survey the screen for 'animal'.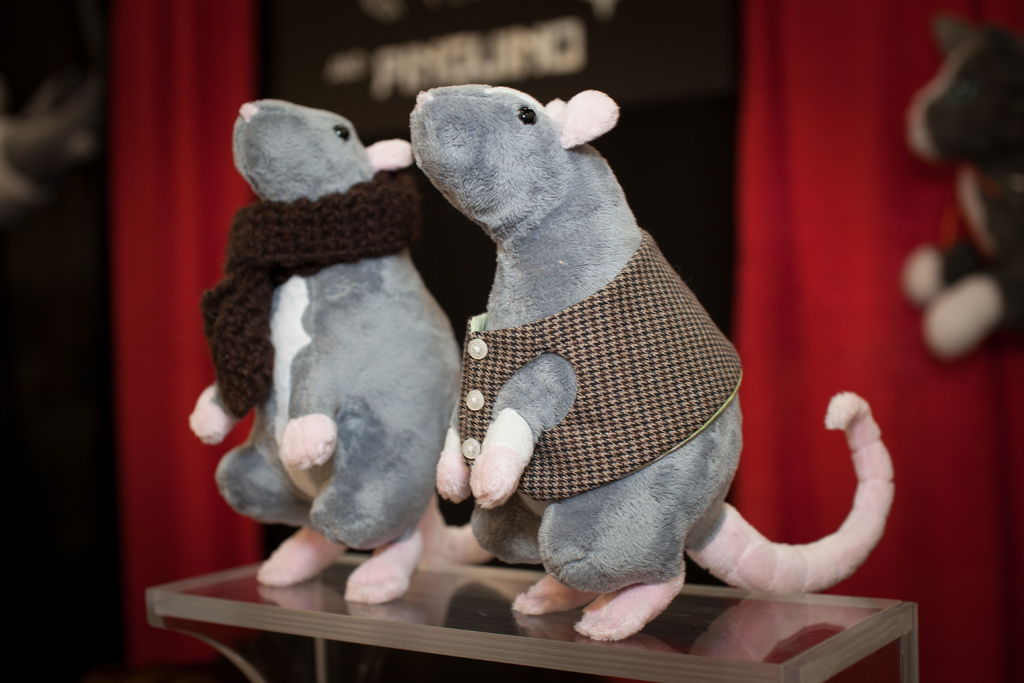
Survey found: {"x1": 189, "y1": 99, "x2": 461, "y2": 603}.
